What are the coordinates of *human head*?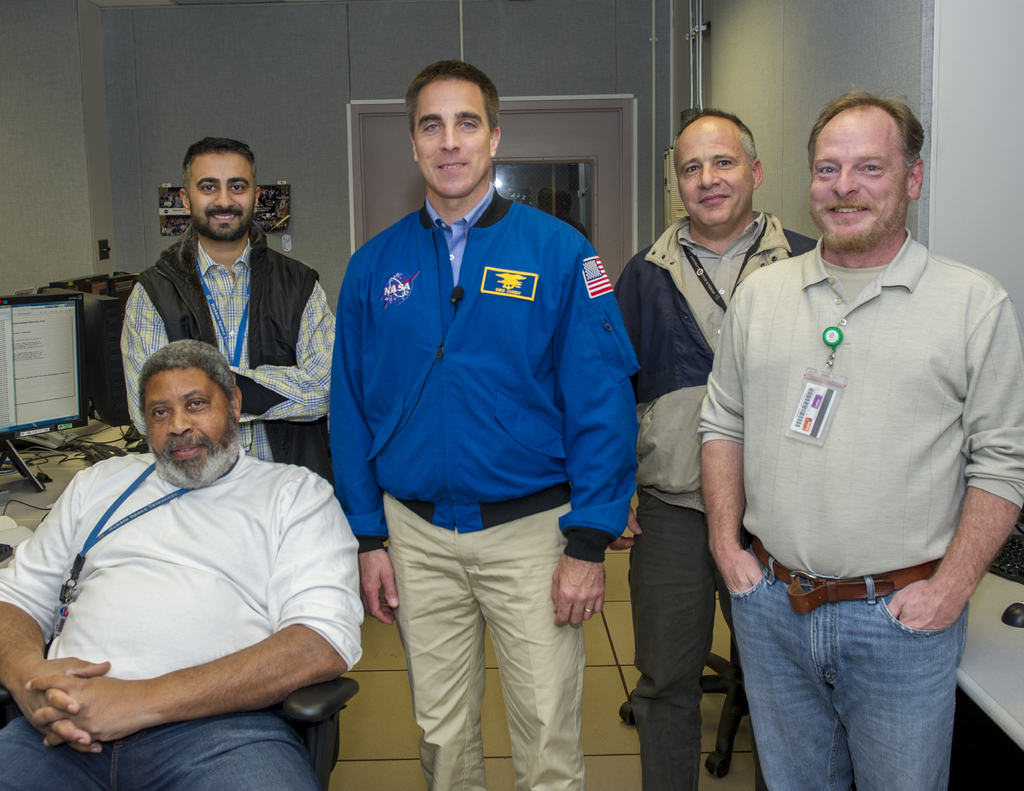
pyautogui.locateOnScreen(144, 339, 244, 479).
